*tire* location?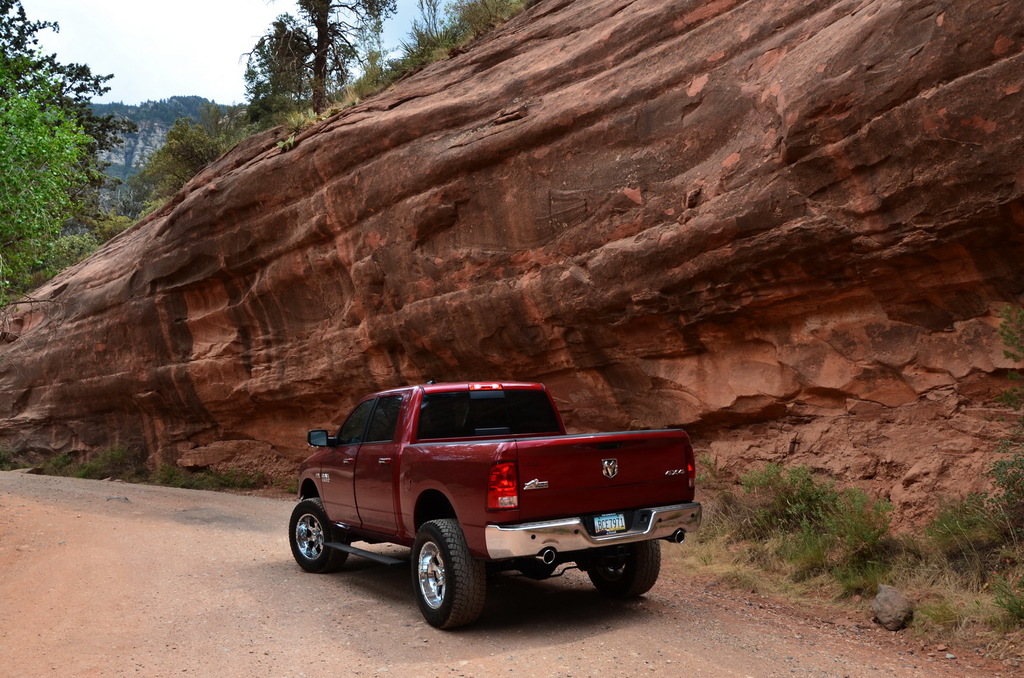
[x1=411, y1=520, x2=487, y2=628]
